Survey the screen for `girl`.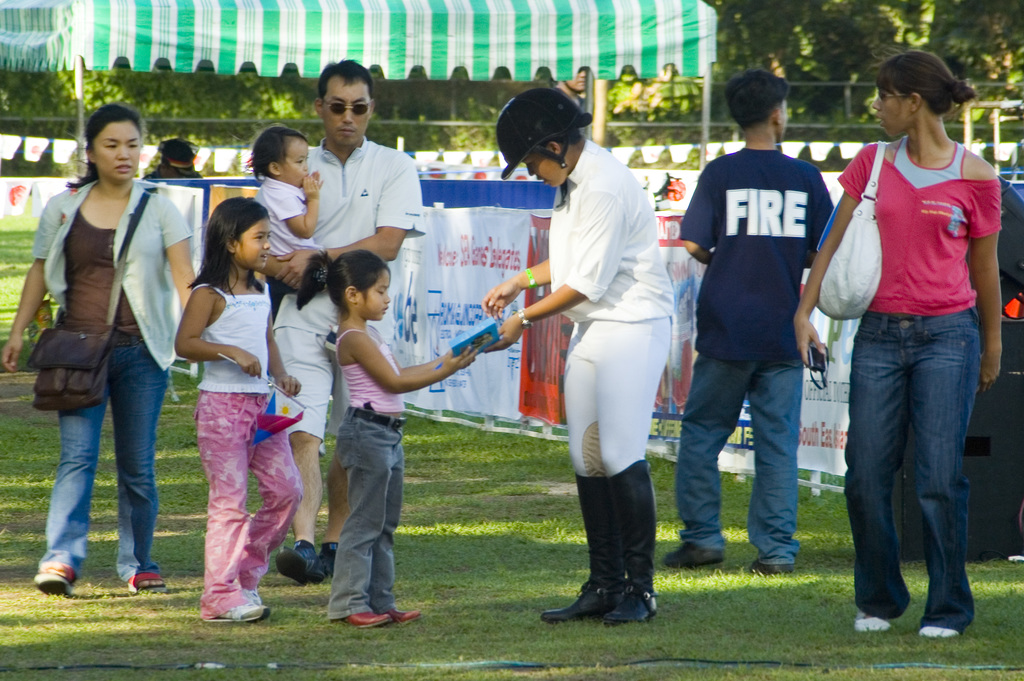
Survey found: detection(294, 244, 475, 634).
